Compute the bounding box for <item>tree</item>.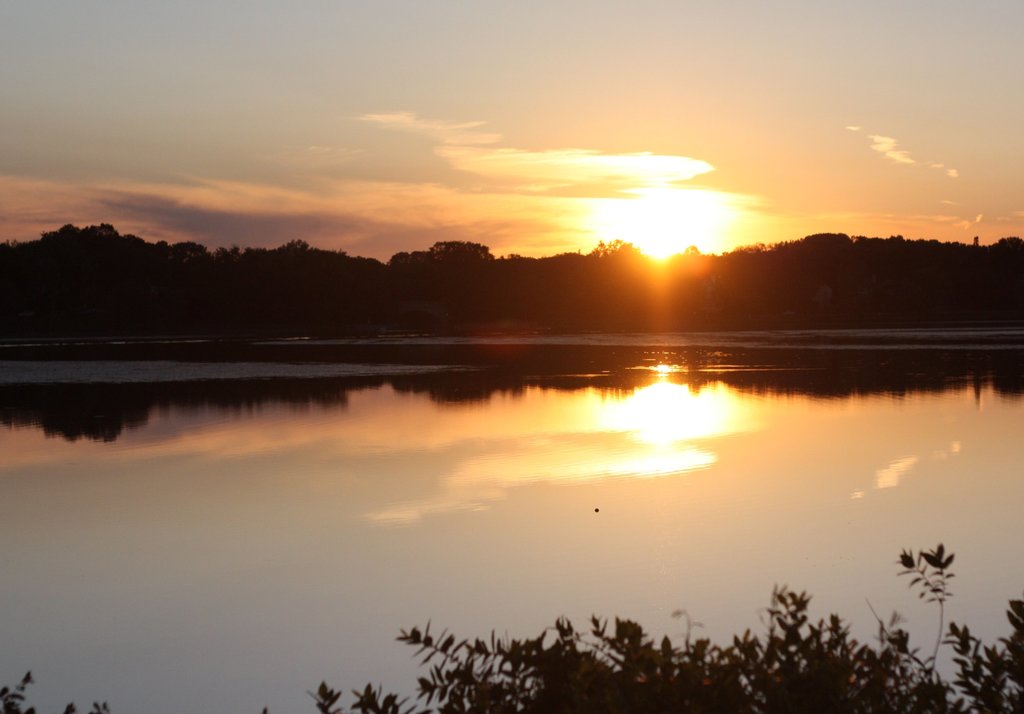
detection(335, 250, 392, 318).
